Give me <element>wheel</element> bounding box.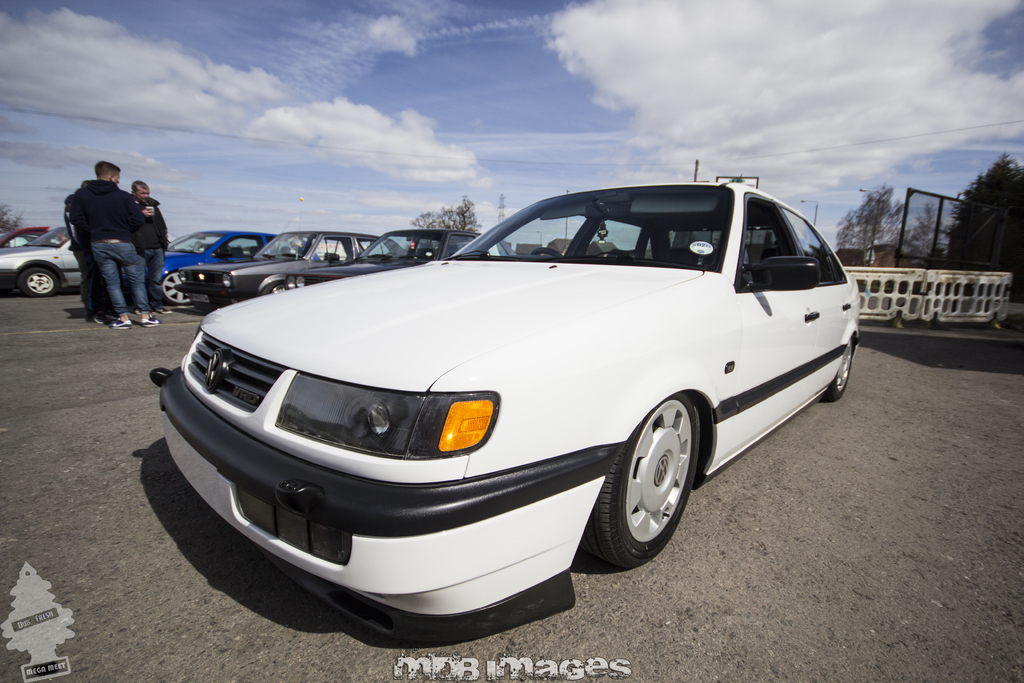
[161, 272, 189, 302].
